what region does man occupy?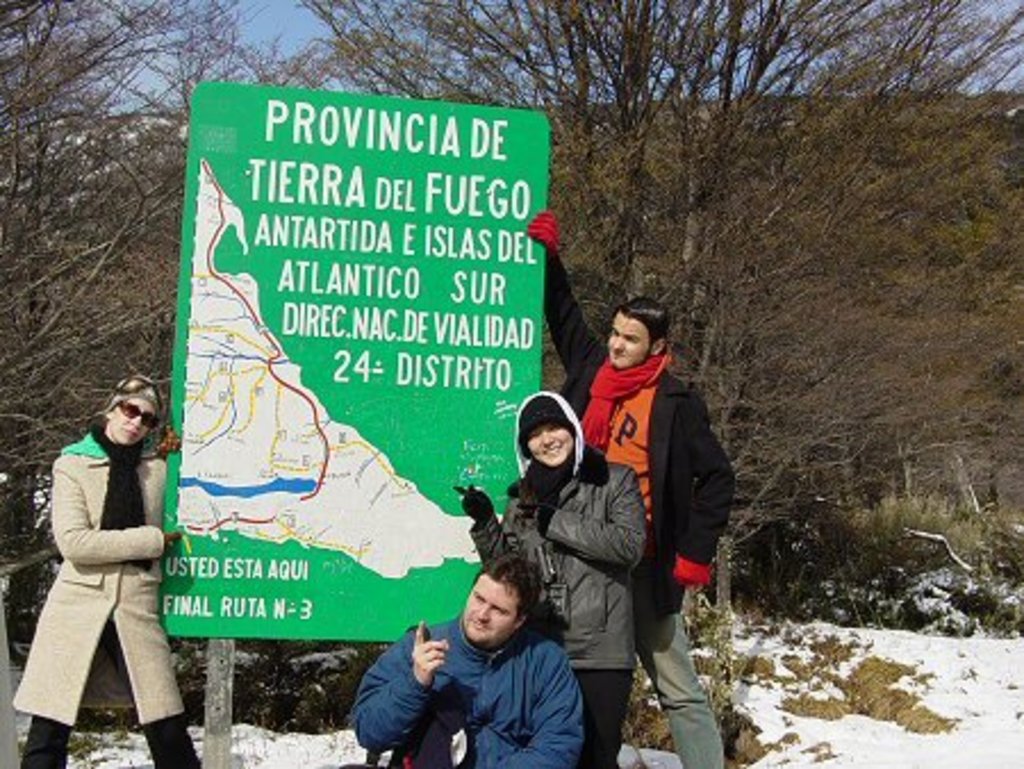
(332, 562, 603, 767).
